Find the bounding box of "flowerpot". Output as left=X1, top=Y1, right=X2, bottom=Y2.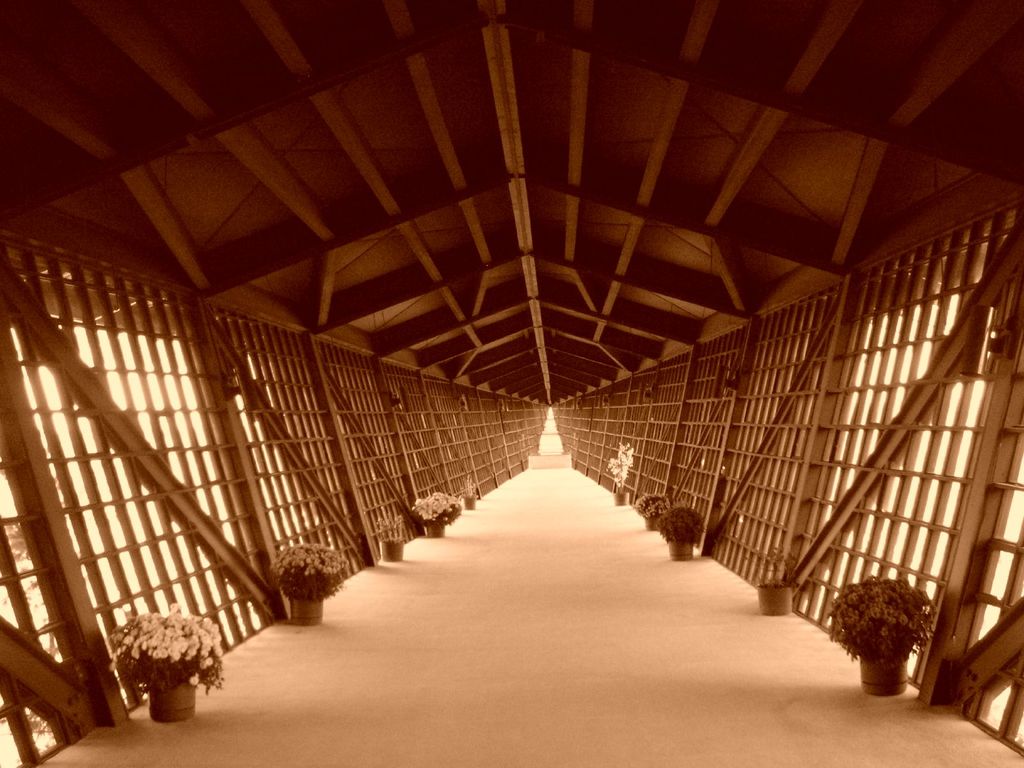
left=424, top=521, right=445, bottom=534.
